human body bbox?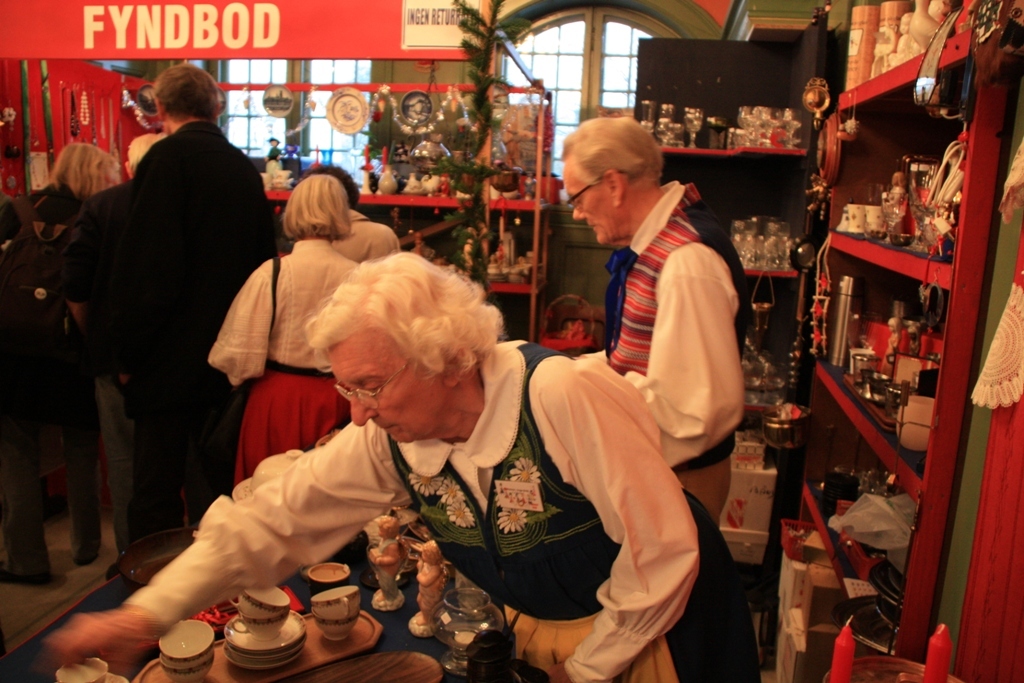
x1=115, y1=114, x2=269, y2=521
